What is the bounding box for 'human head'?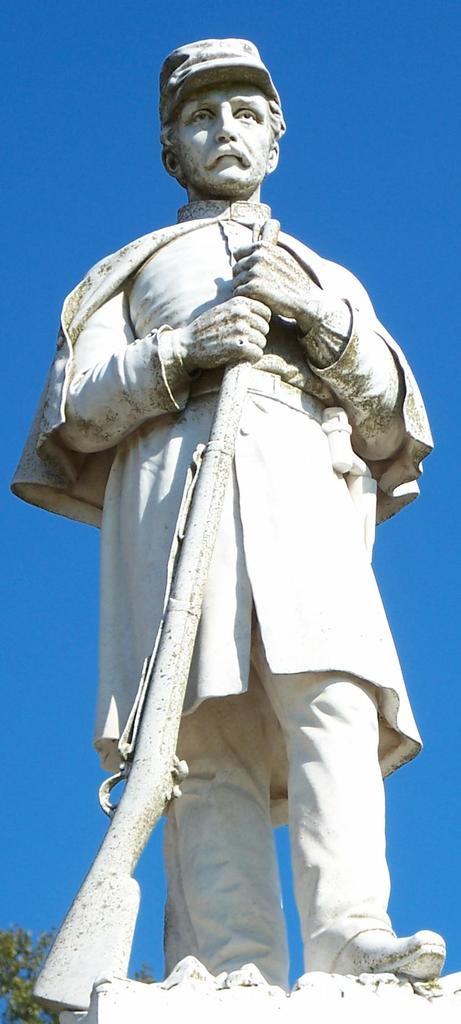
{"left": 147, "top": 31, "right": 282, "bottom": 200}.
